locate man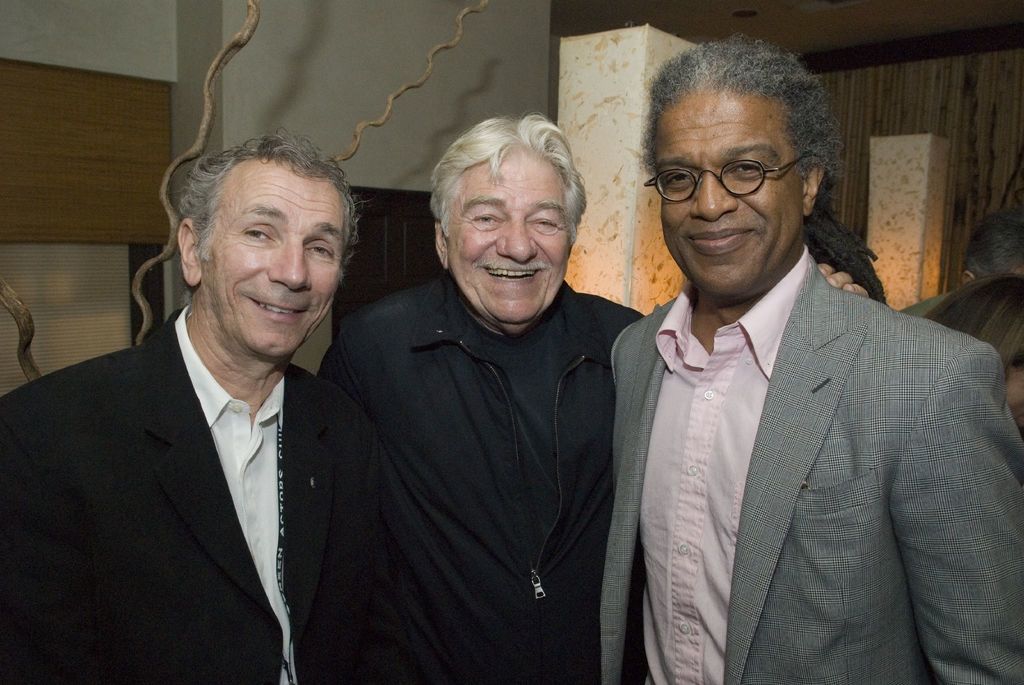
[9, 150, 371, 684]
